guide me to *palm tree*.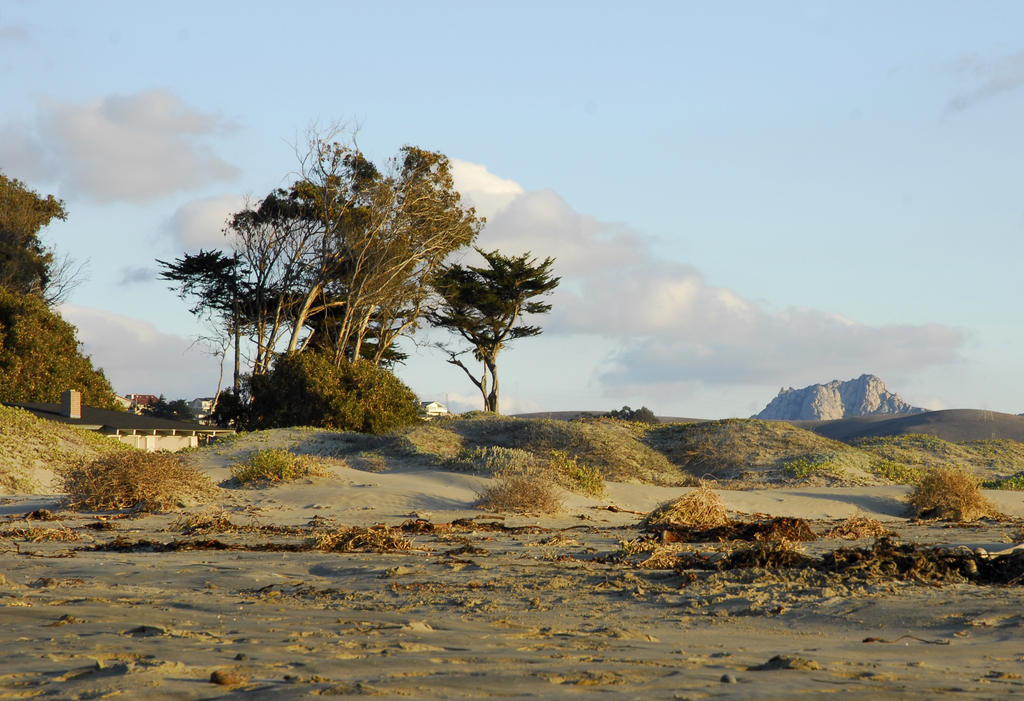
Guidance: <box>222,276,287,404</box>.
